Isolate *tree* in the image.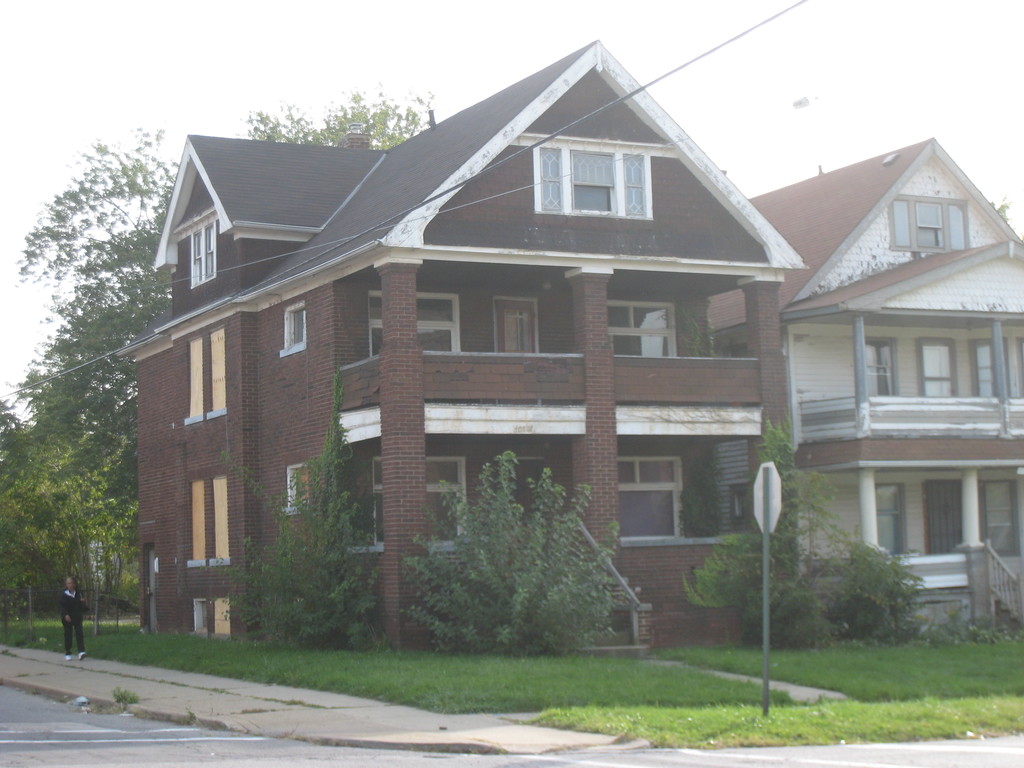
Isolated region: <region>0, 127, 178, 495</region>.
